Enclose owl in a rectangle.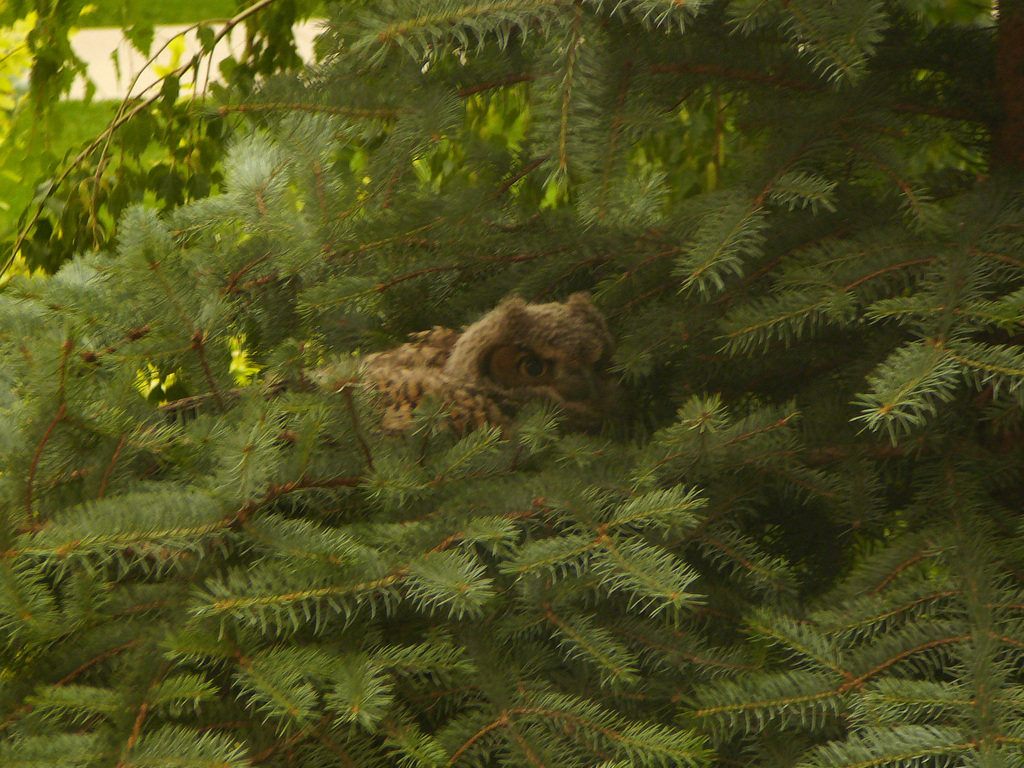
<region>316, 291, 619, 460</region>.
